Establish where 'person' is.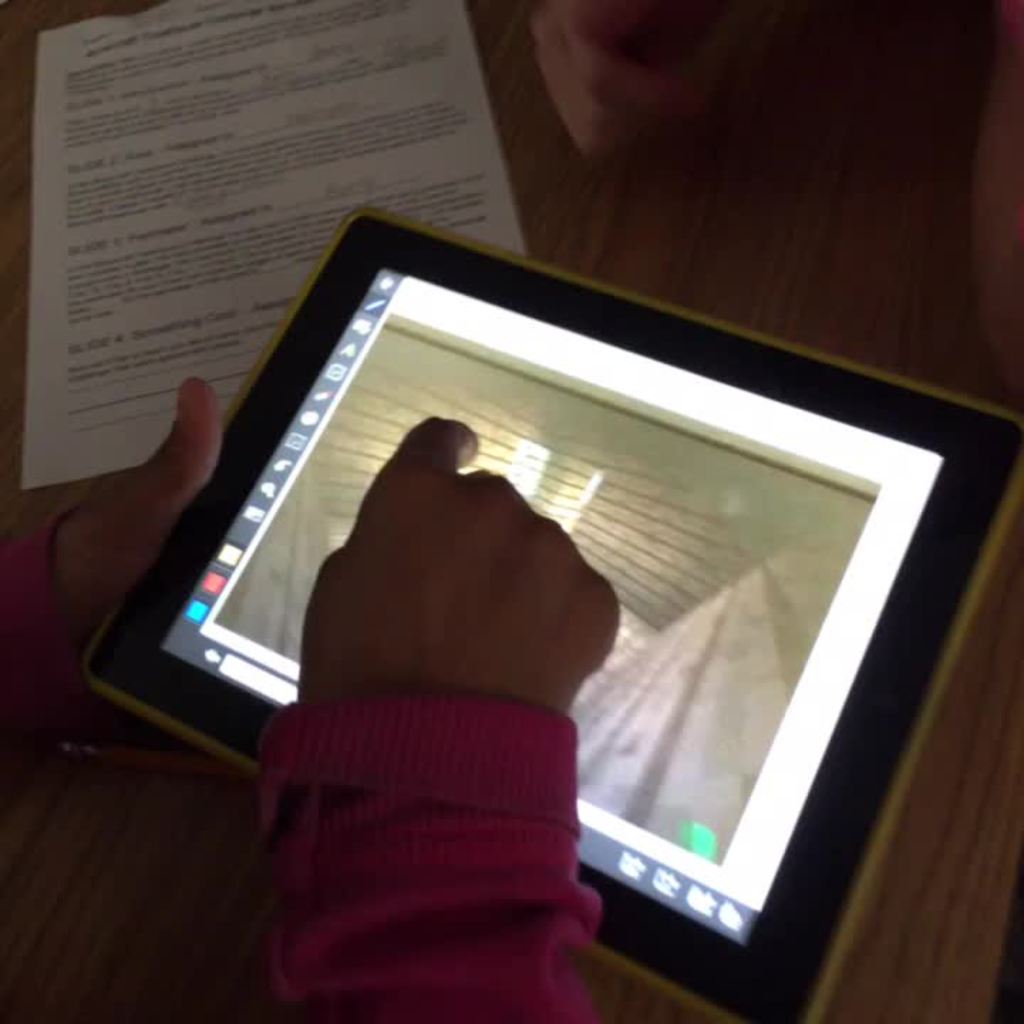
Established at (x1=0, y1=378, x2=624, y2=1023).
